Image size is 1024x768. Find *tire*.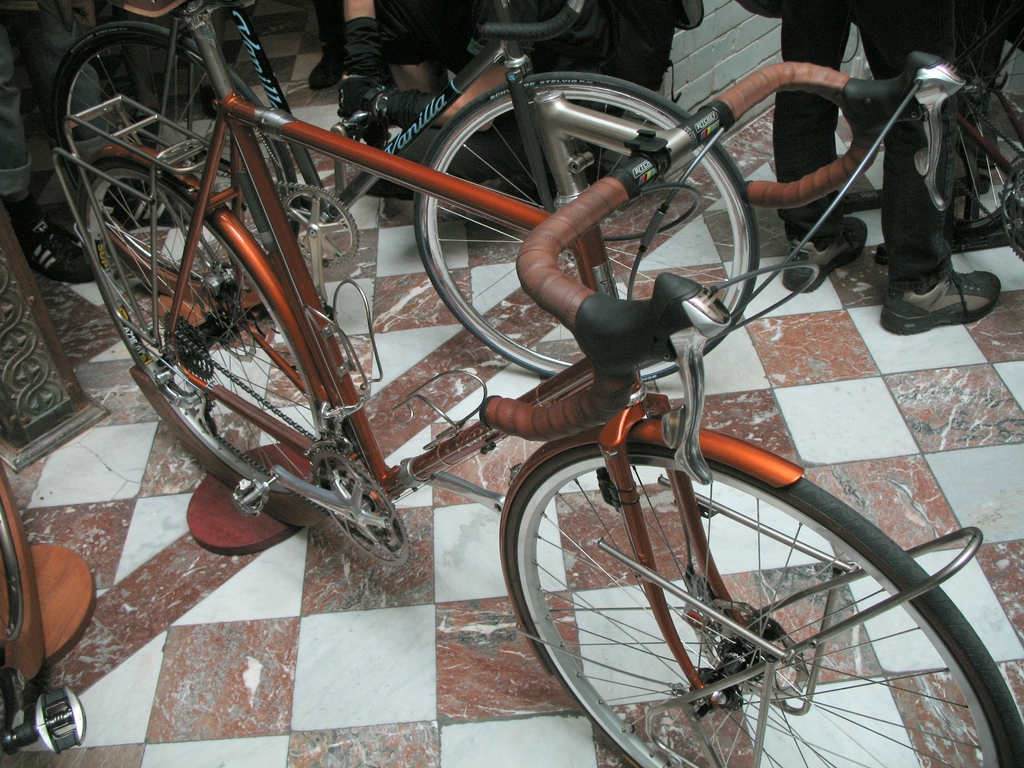
83 161 337 527.
